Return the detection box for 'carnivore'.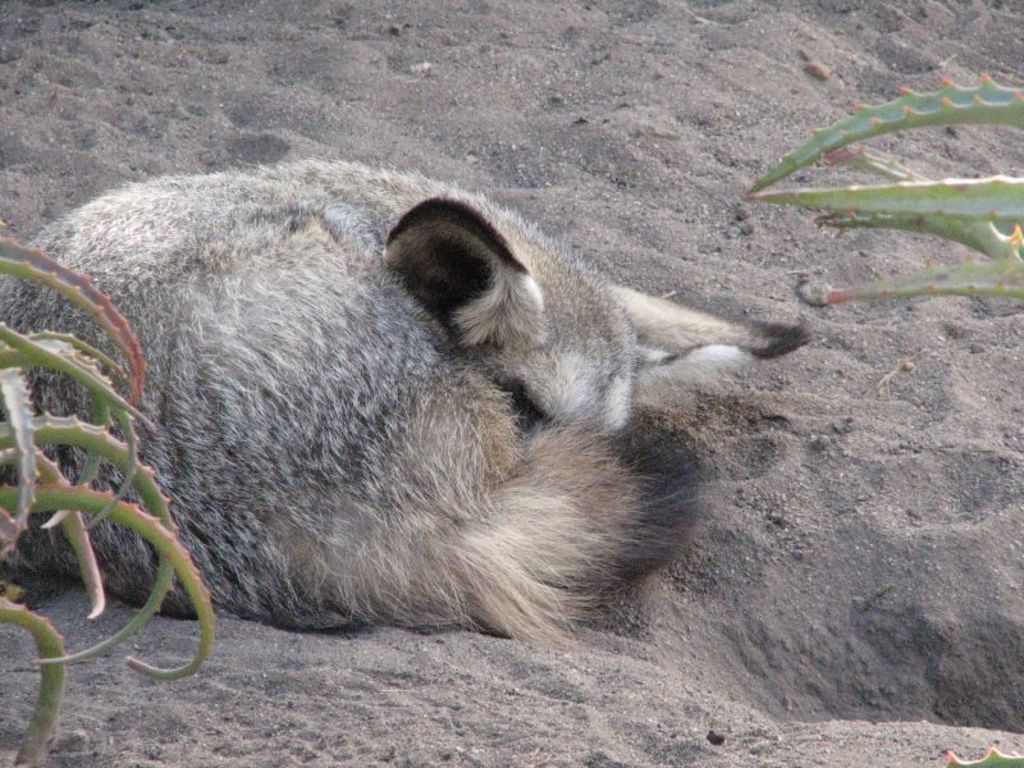
x1=70 y1=165 x2=749 y2=652.
